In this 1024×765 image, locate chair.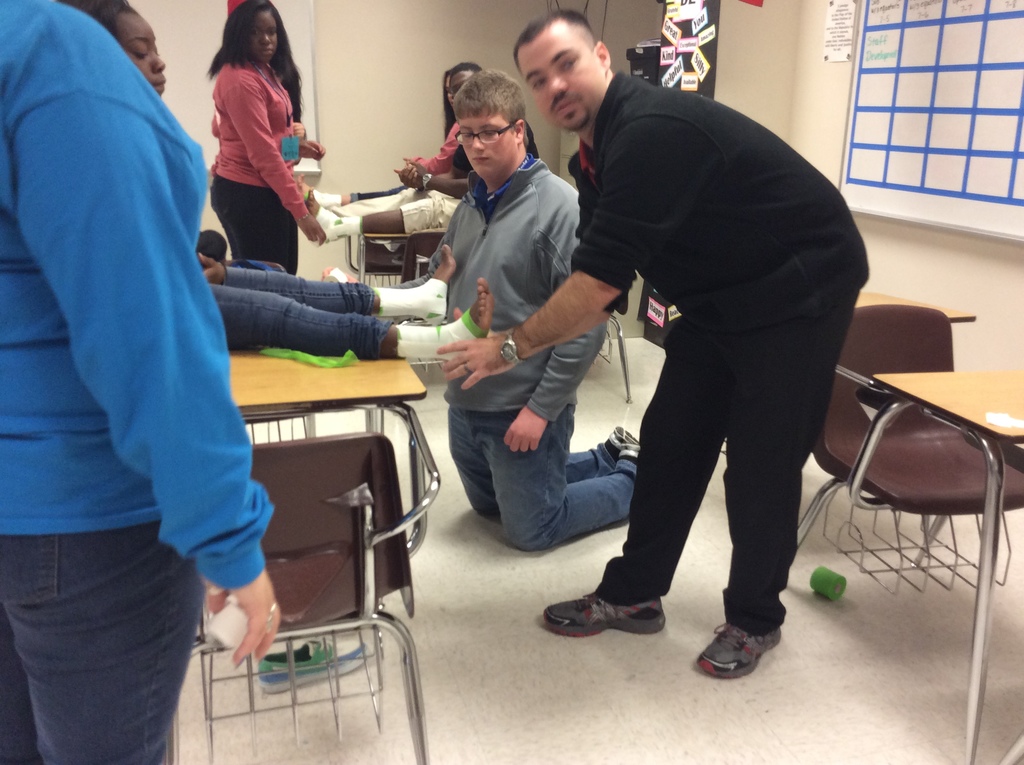
Bounding box: {"left": 218, "top": 358, "right": 431, "bottom": 743}.
